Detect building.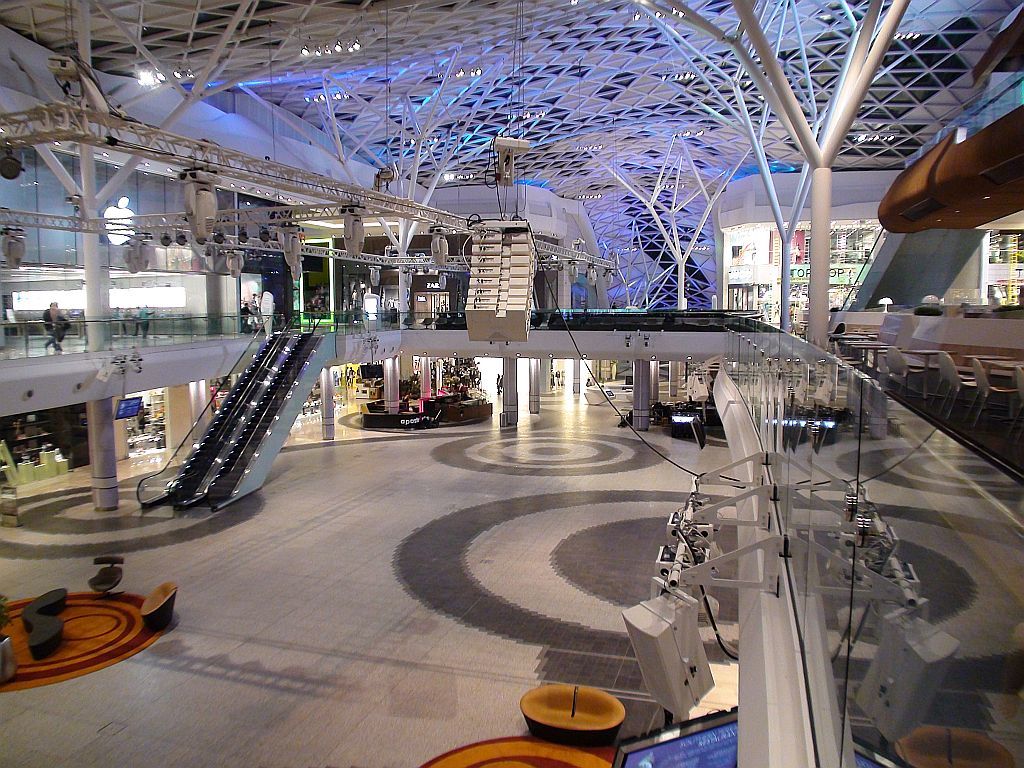
Detected at bbox(0, 0, 1023, 766).
